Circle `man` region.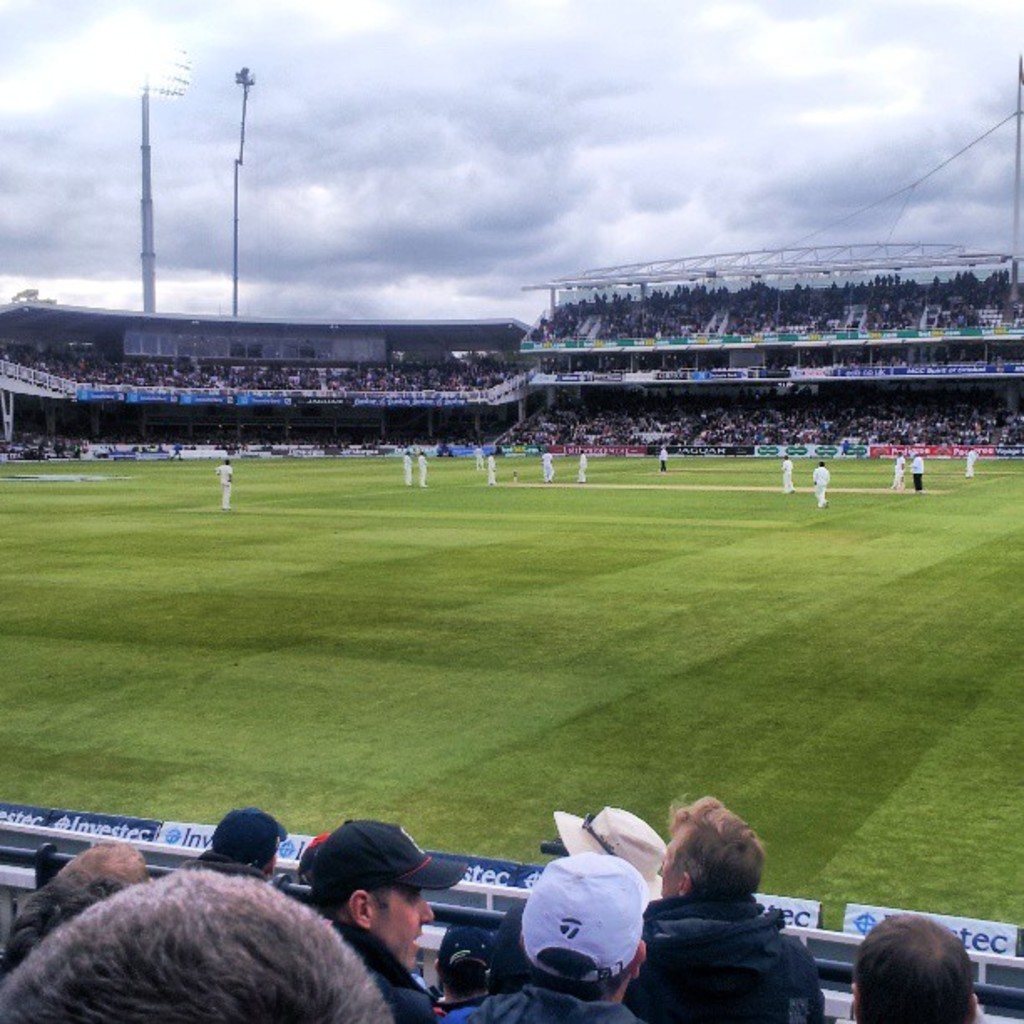
Region: BBox(311, 817, 470, 1022).
